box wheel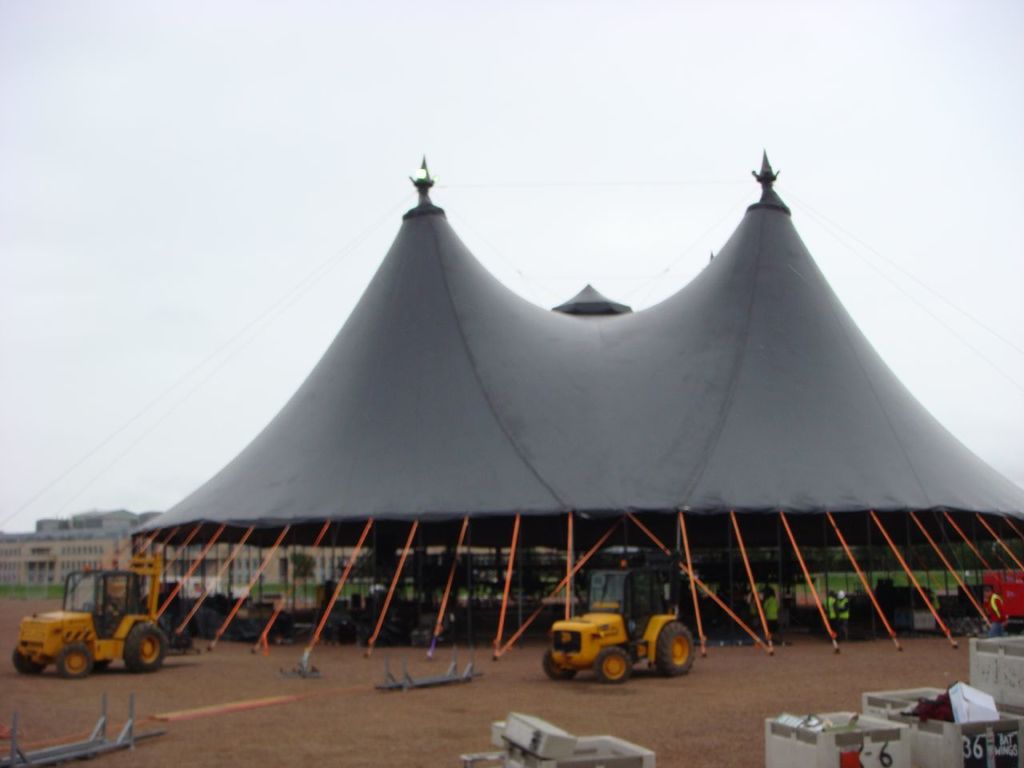
bbox=(544, 644, 582, 679)
